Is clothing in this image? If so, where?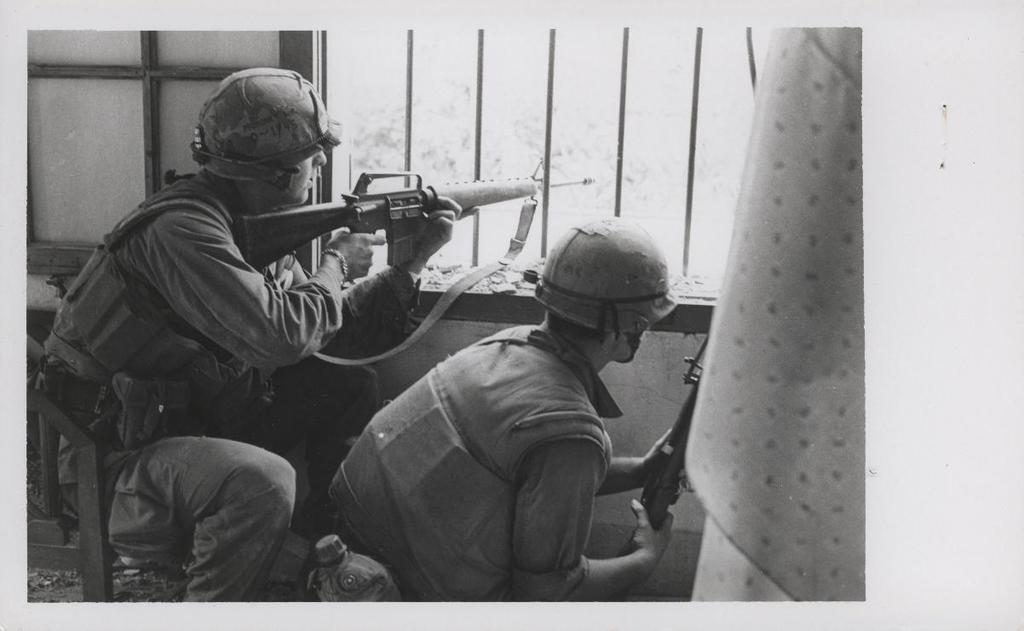
Yes, at [36, 170, 419, 616].
